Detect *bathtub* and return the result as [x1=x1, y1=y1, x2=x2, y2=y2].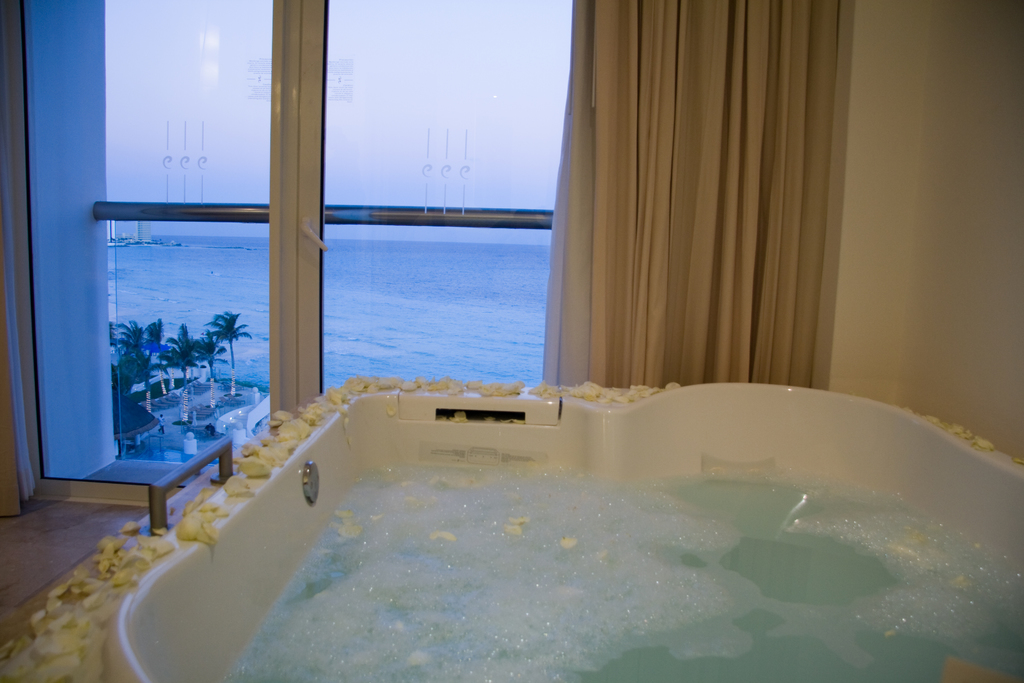
[x1=0, y1=379, x2=1023, y2=682].
